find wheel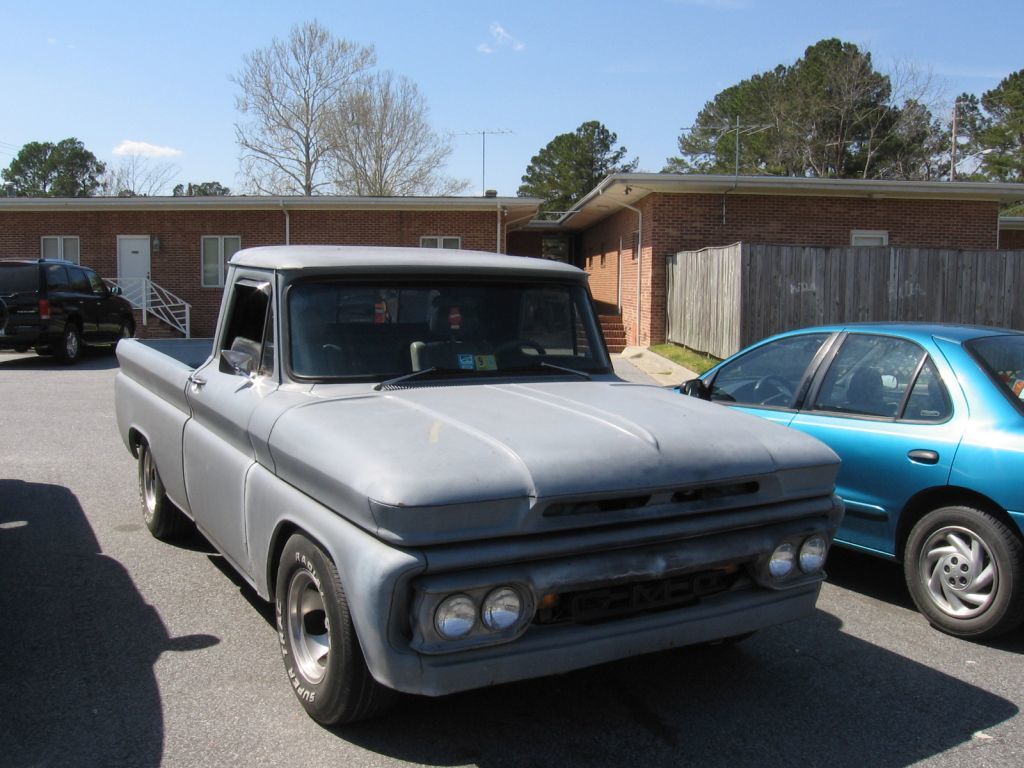
locate(109, 315, 136, 357)
